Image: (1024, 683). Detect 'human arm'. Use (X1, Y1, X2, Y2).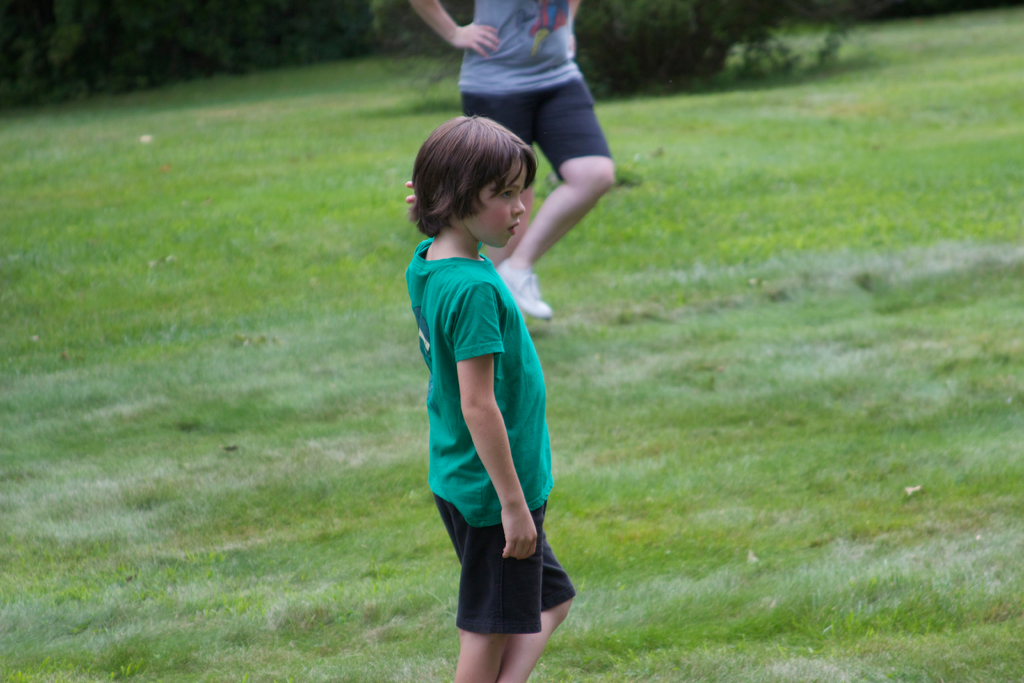
(452, 281, 541, 559).
